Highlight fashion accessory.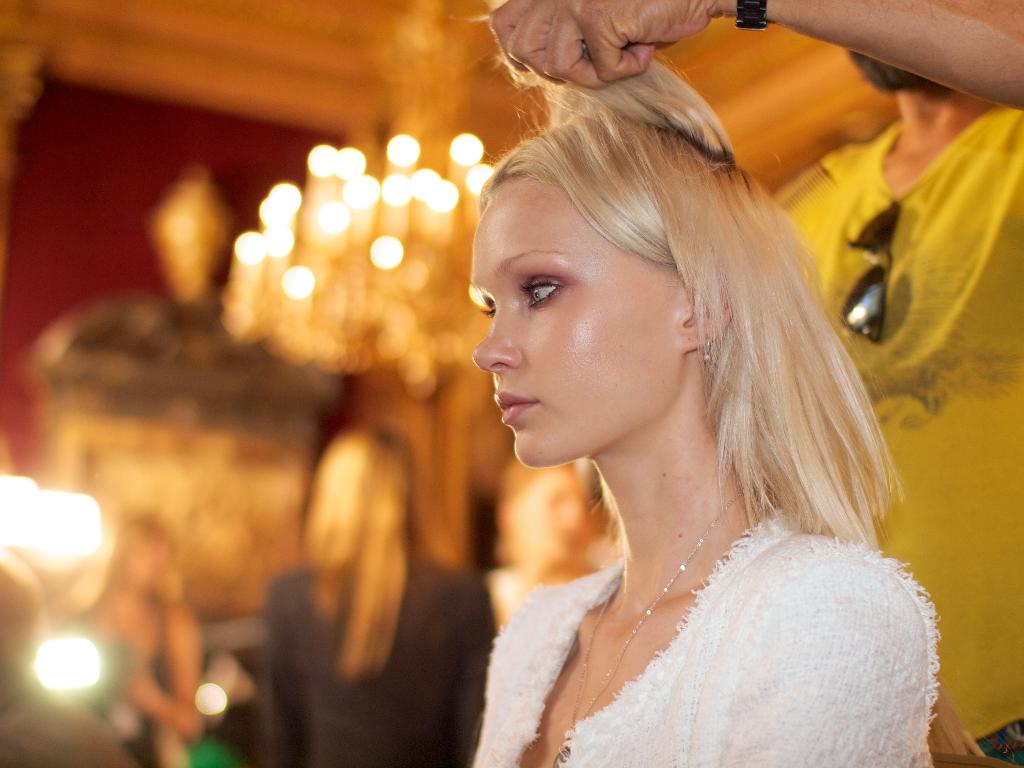
Highlighted region: region(551, 486, 738, 767).
